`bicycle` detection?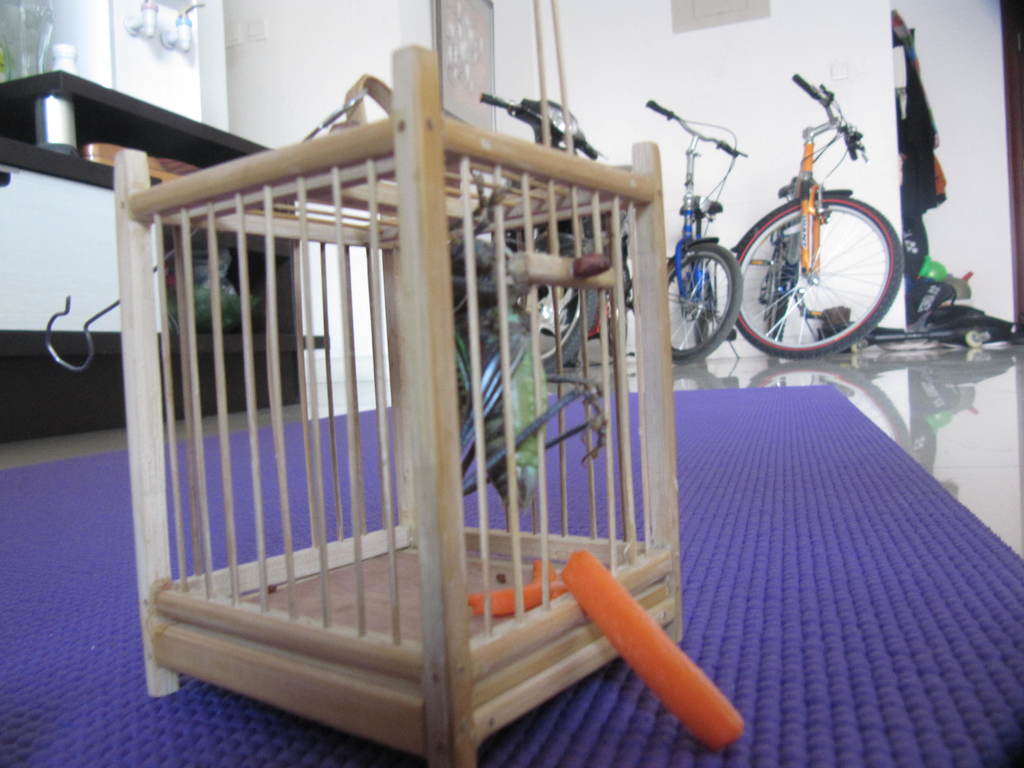
bbox=(698, 68, 948, 353)
